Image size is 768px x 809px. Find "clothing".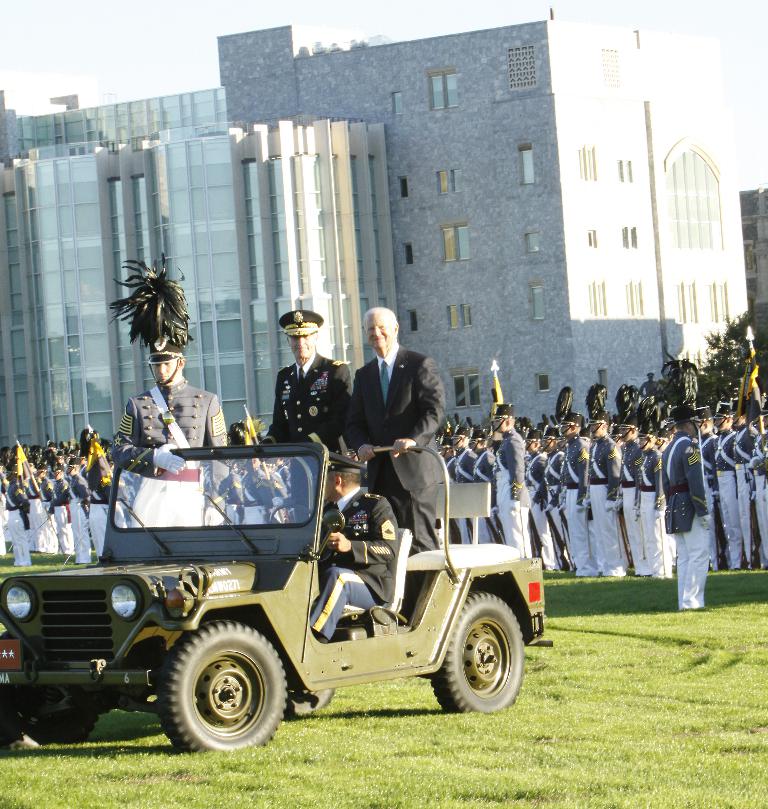
[left=231, top=469, right=278, bottom=521].
